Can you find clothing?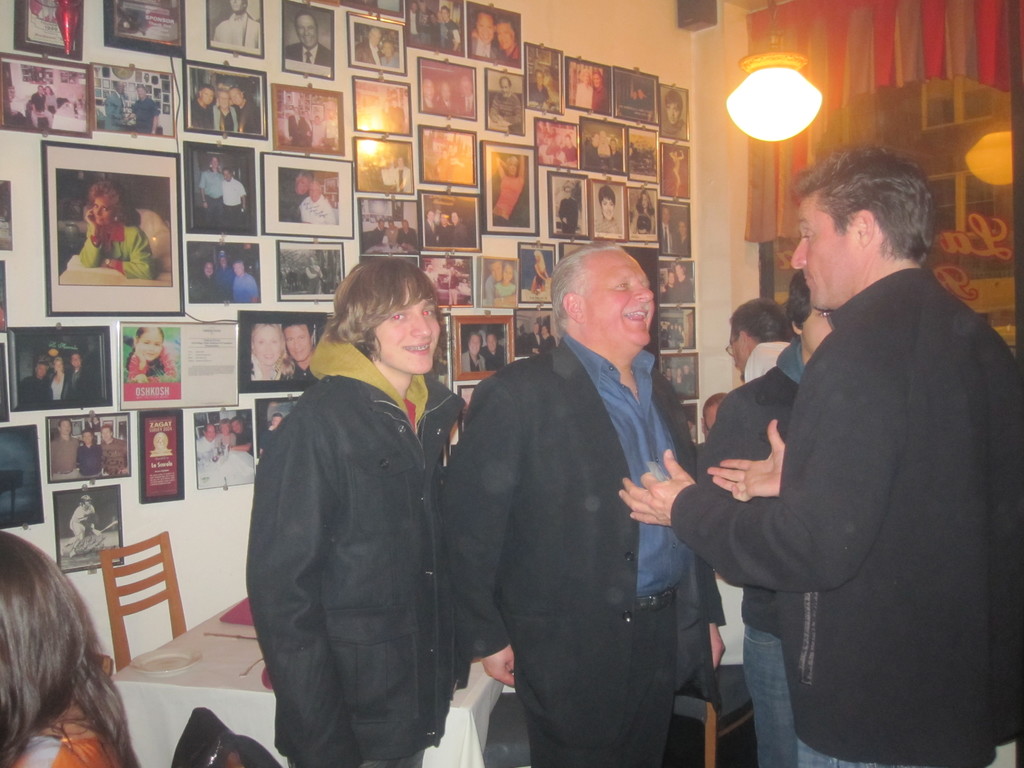
Yes, bounding box: (574,85,593,114).
